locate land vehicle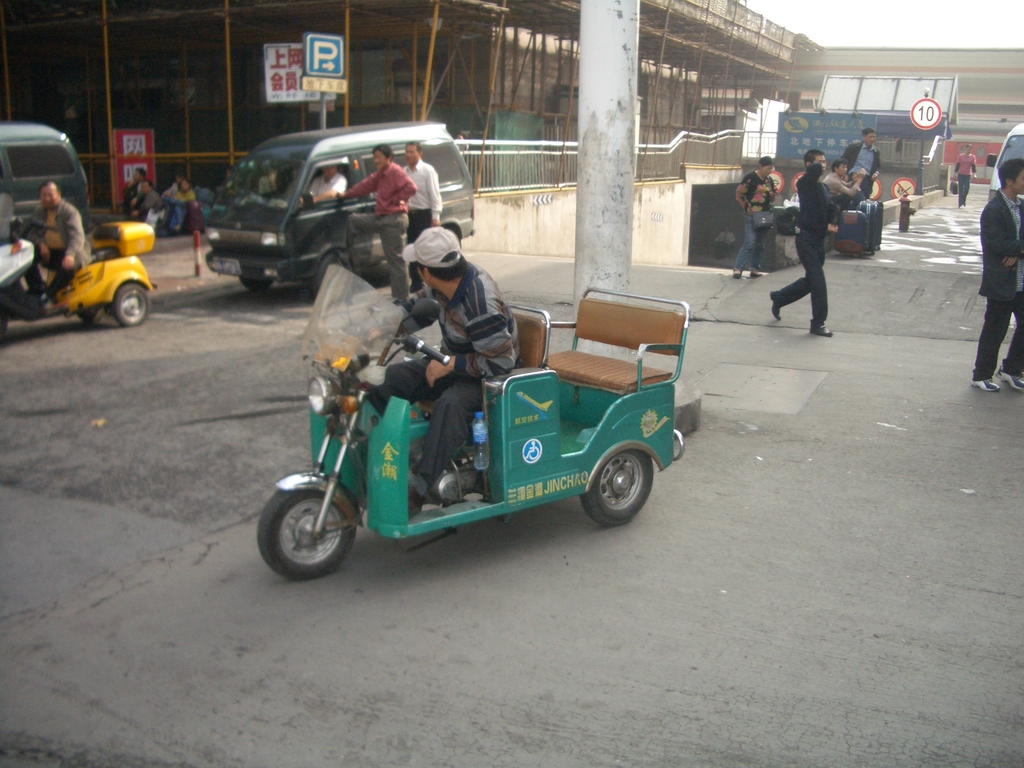
select_region(0, 122, 91, 227)
